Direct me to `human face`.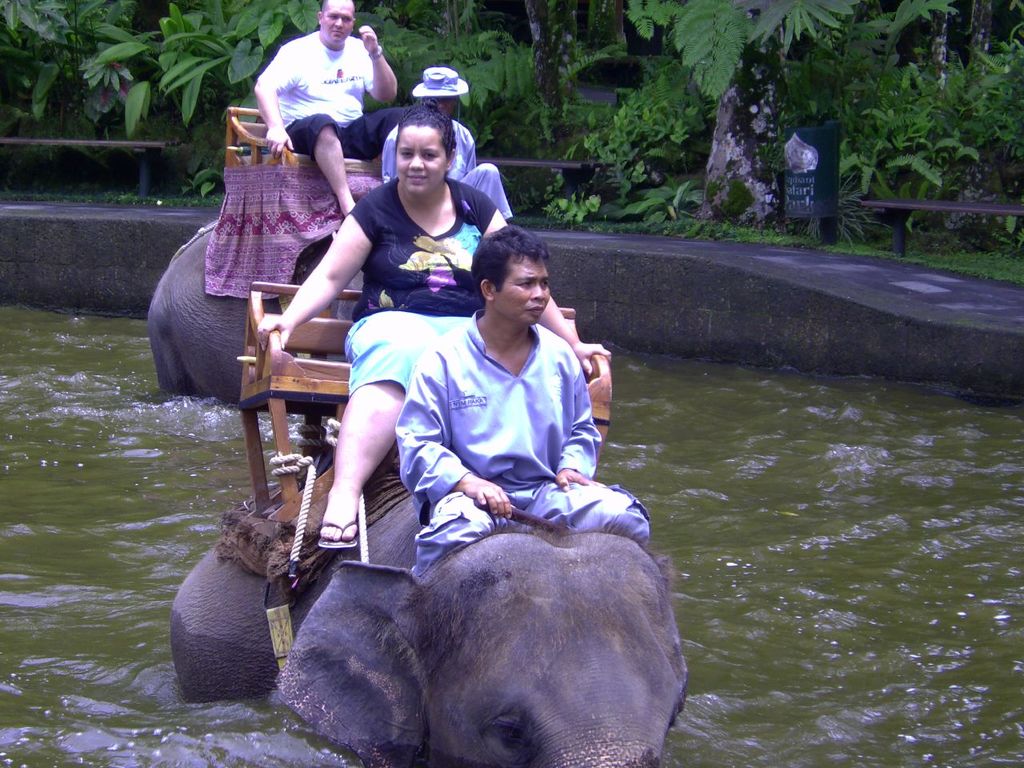
Direction: select_region(433, 95, 454, 115).
